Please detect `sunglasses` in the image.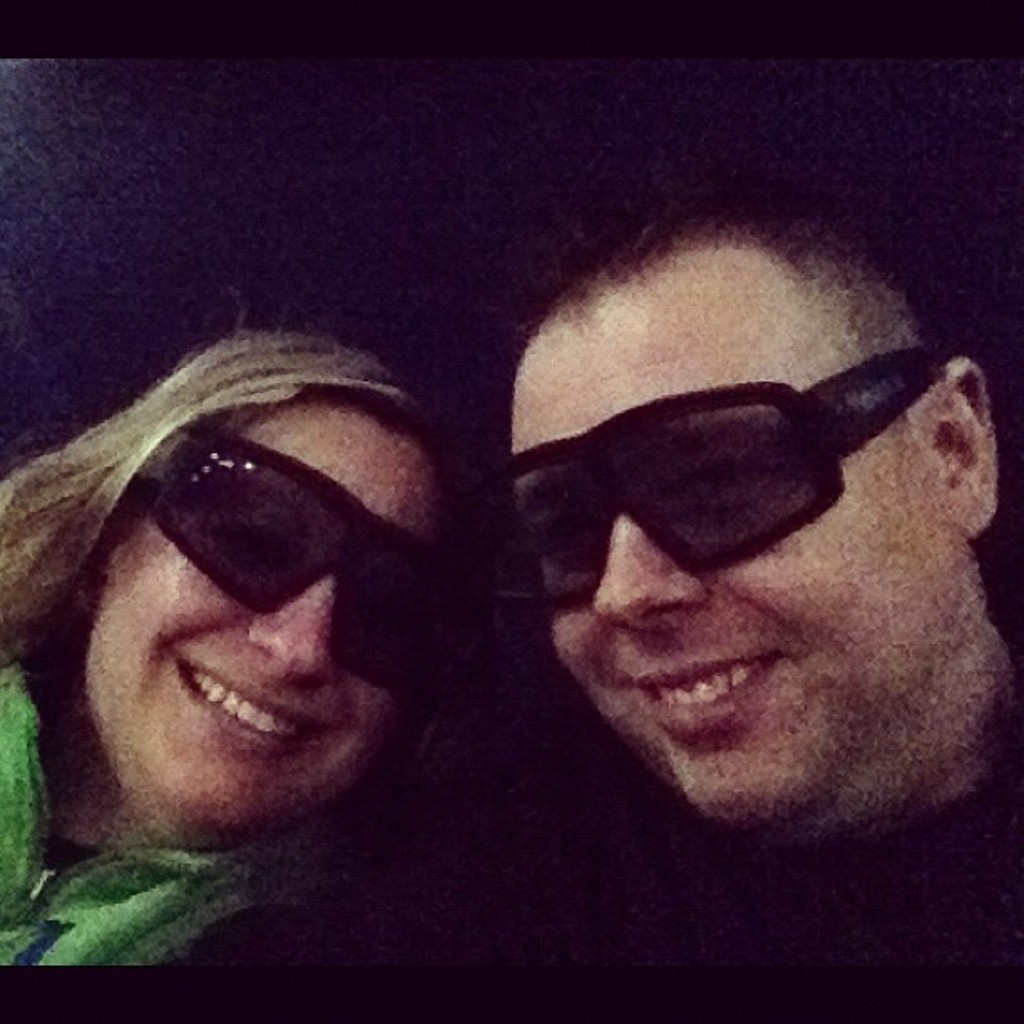
crop(470, 340, 969, 612).
